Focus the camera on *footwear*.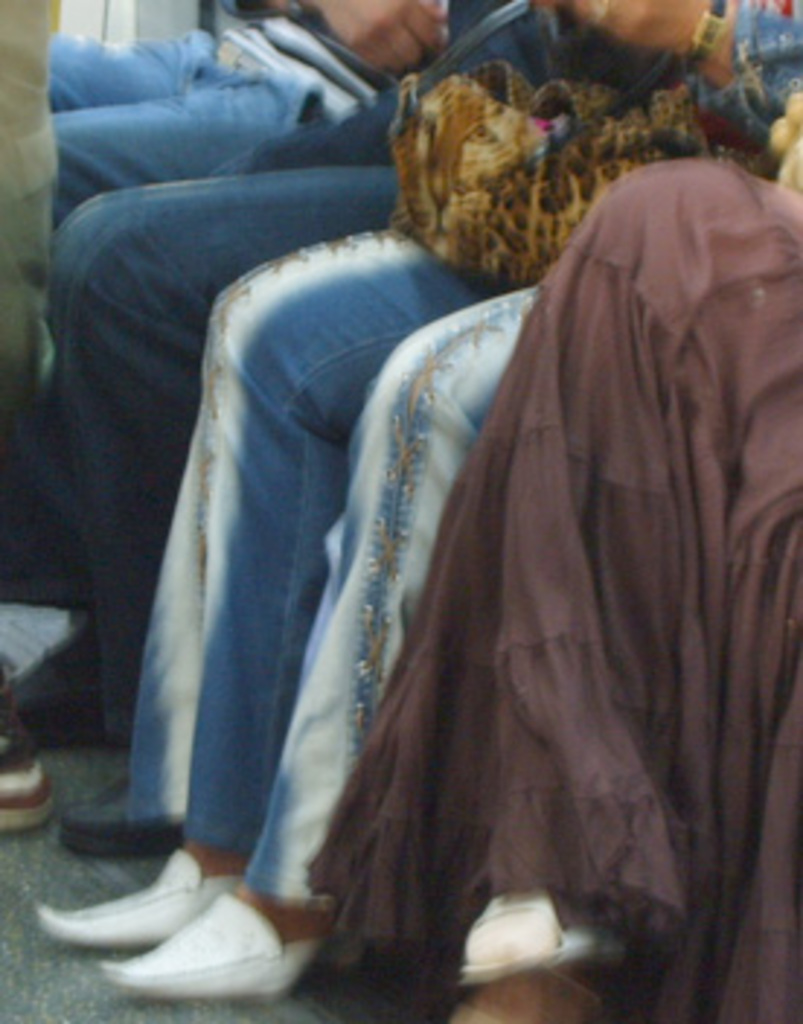
Focus region: [0, 733, 61, 832].
